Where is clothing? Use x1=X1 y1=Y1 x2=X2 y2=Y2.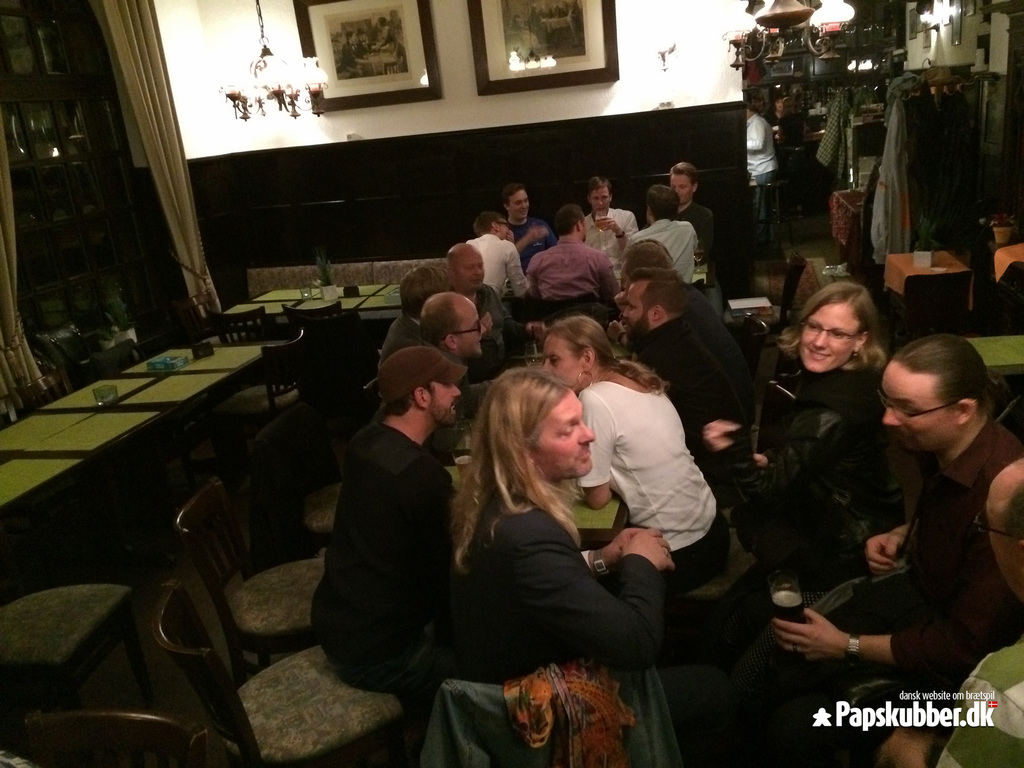
x1=435 y1=443 x2=672 y2=694.
